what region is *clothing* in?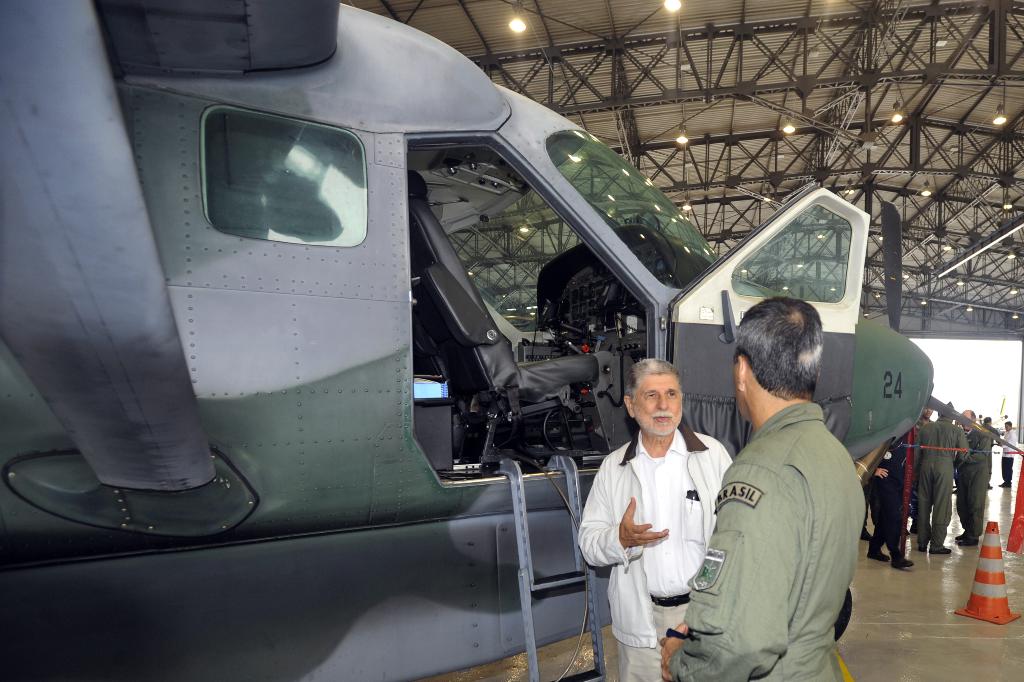
locate(577, 419, 732, 681).
